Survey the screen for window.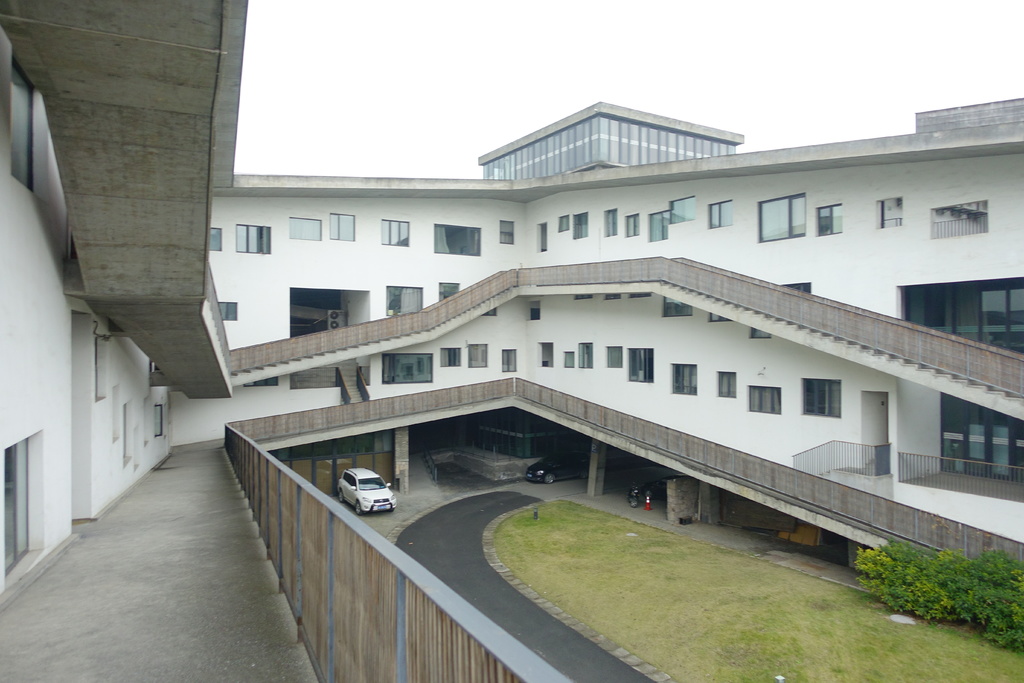
Survey found: (796, 379, 844, 420).
